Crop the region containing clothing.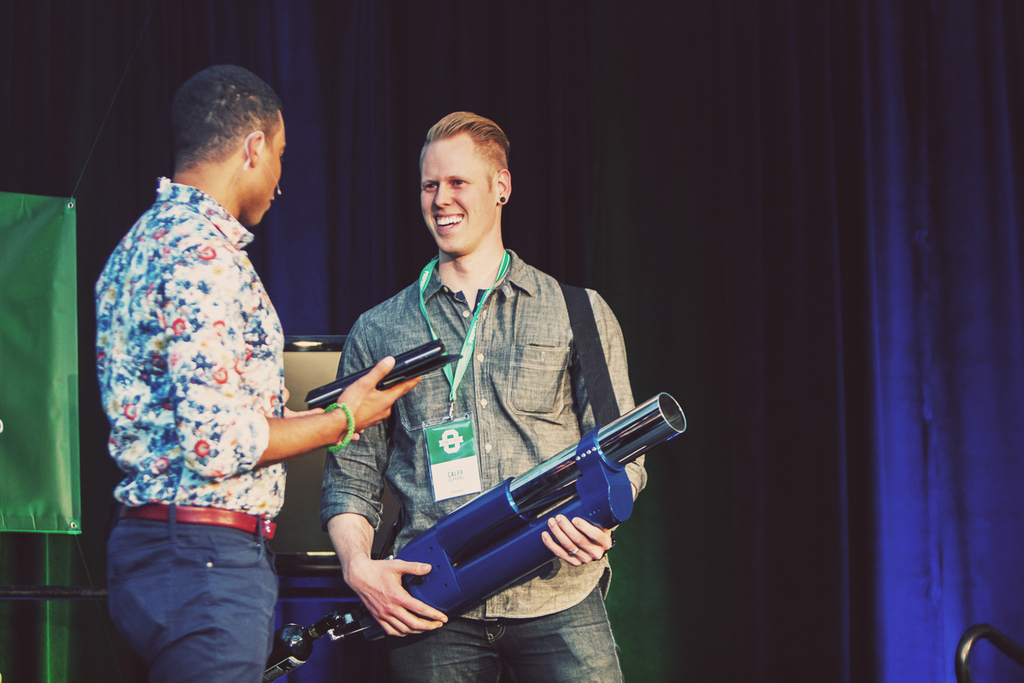
Crop region: rect(319, 260, 627, 682).
